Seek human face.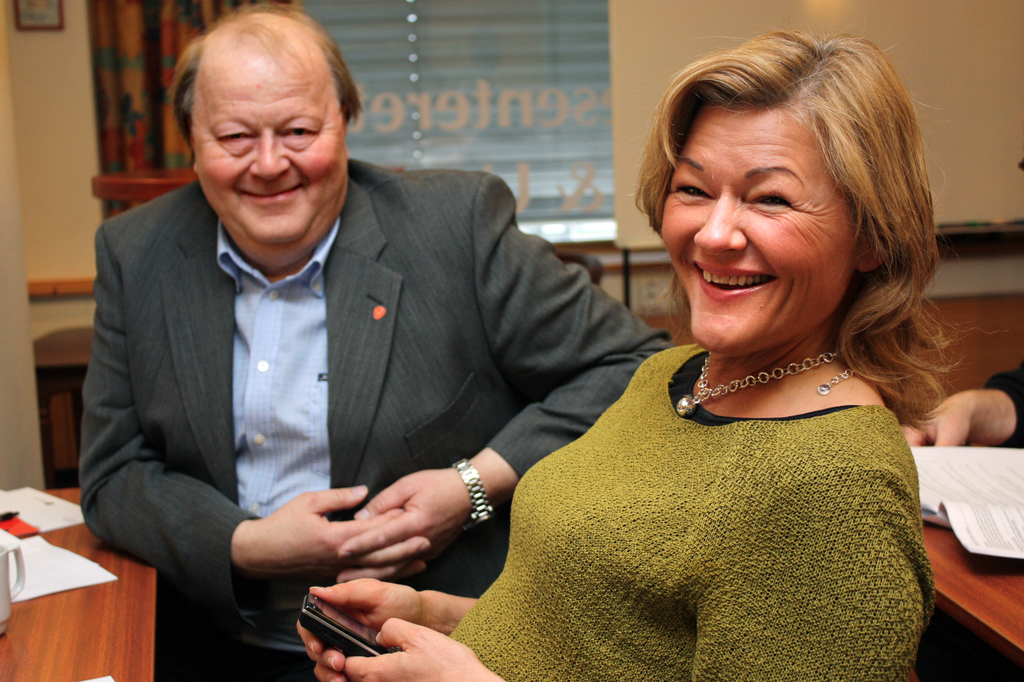
l=193, t=25, r=346, b=248.
